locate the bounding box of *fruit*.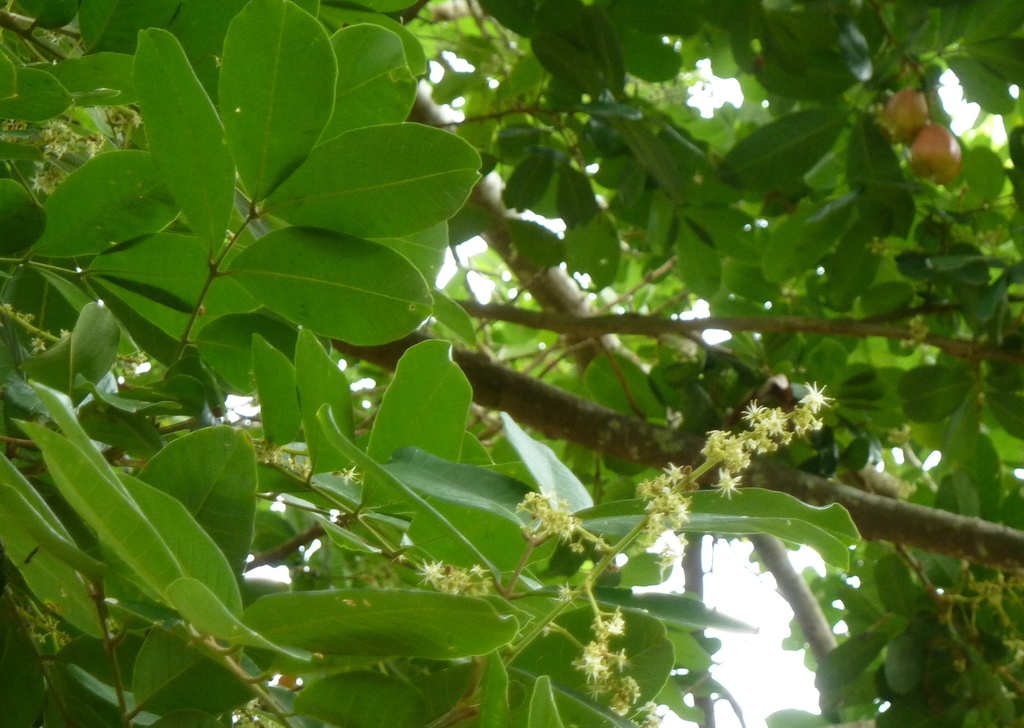
Bounding box: (884,85,932,144).
